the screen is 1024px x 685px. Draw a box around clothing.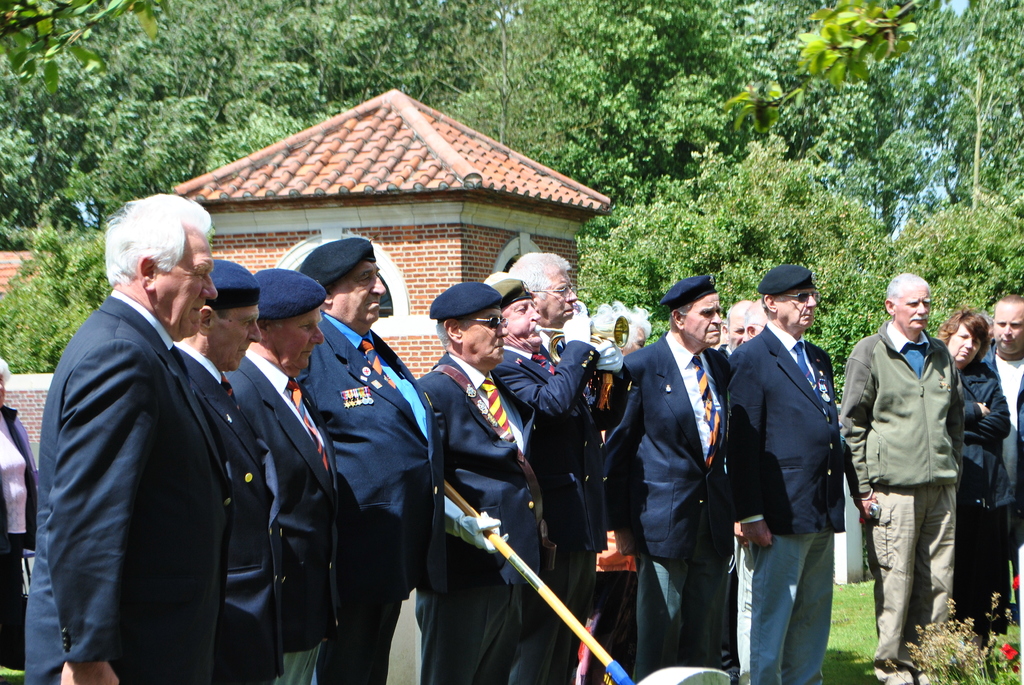
217/343/338/684.
